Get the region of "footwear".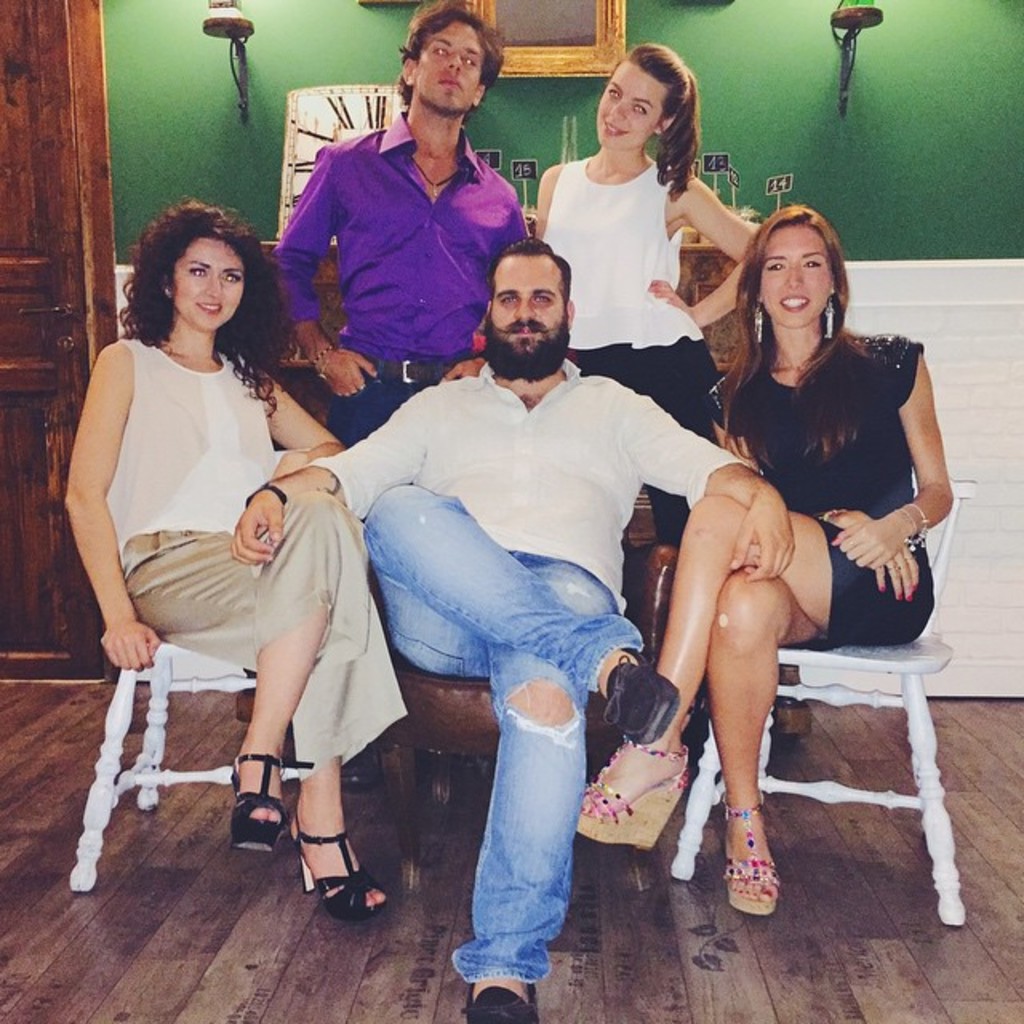
563 736 690 845.
